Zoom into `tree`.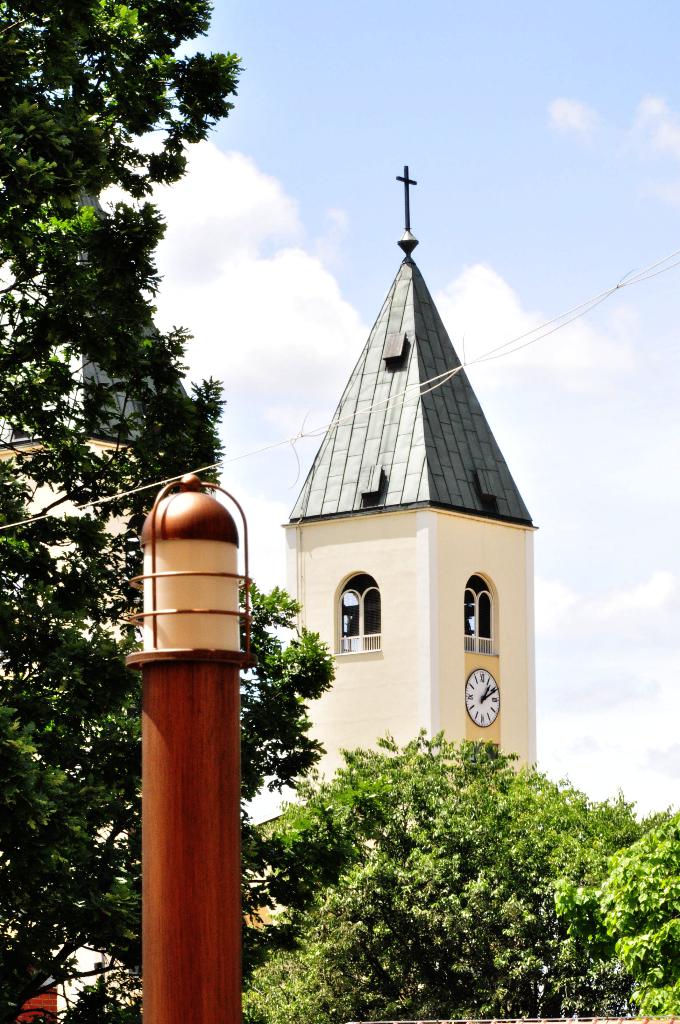
Zoom target: <bbox>0, 0, 340, 1023</bbox>.
